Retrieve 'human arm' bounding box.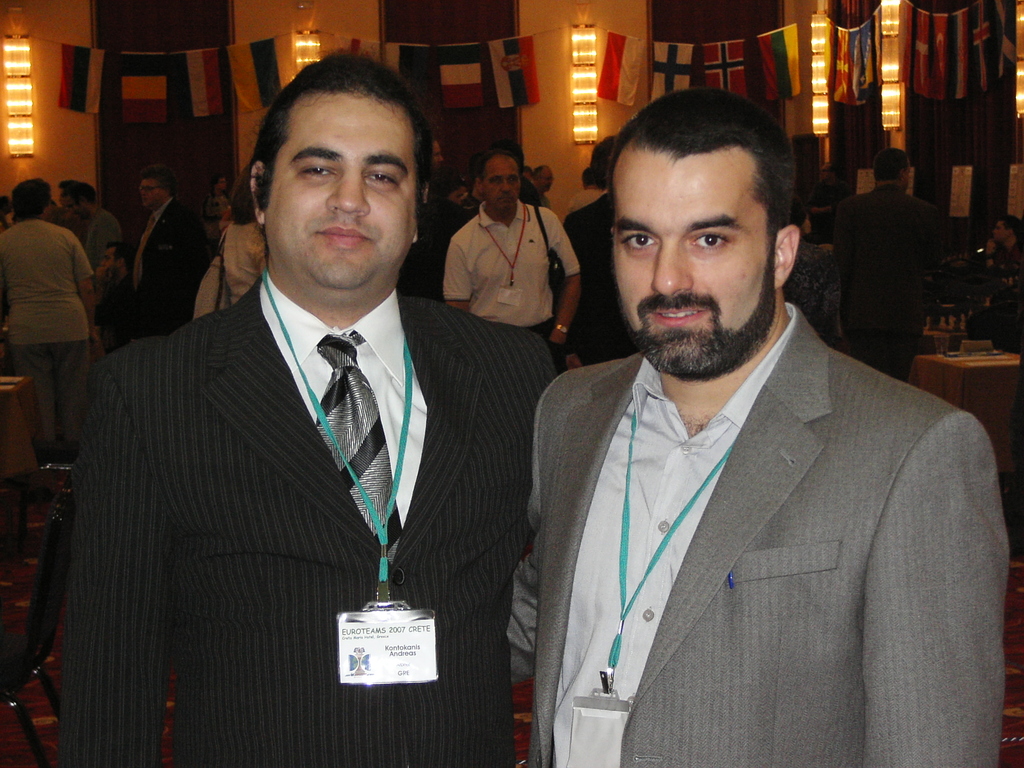
Bounding box: (x1=833, y1=199, x2=845, y2=276).
